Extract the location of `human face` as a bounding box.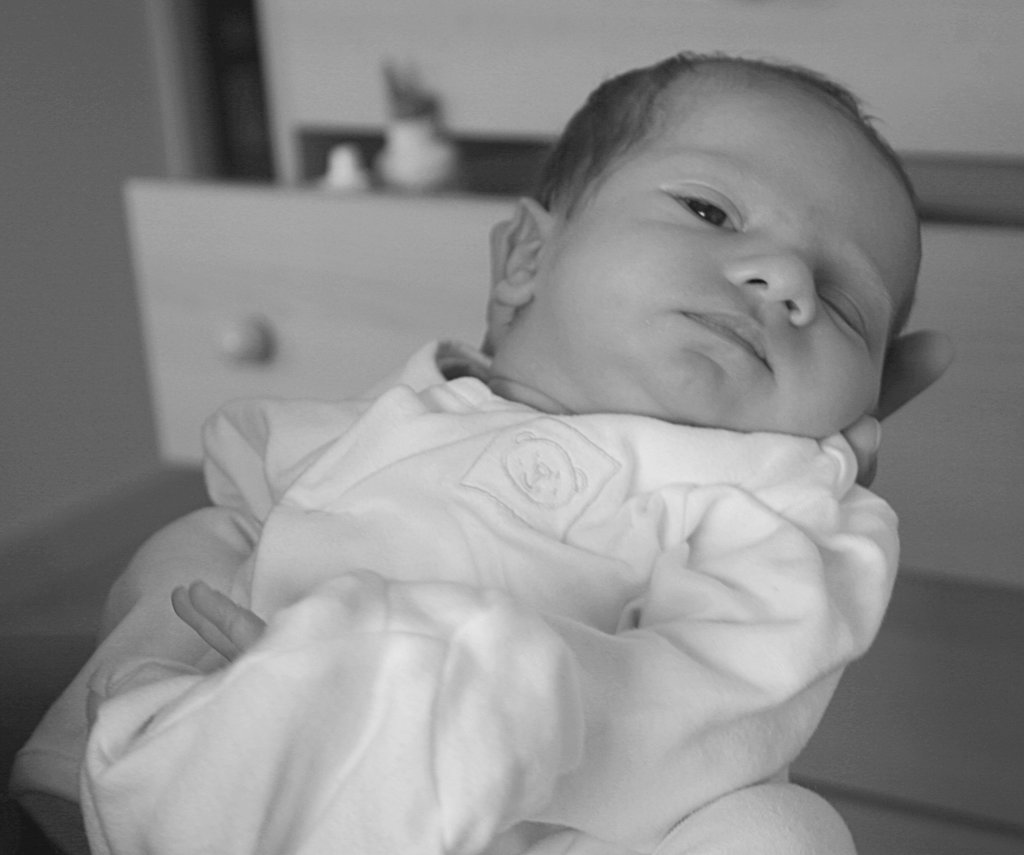
544,63,926,432.
